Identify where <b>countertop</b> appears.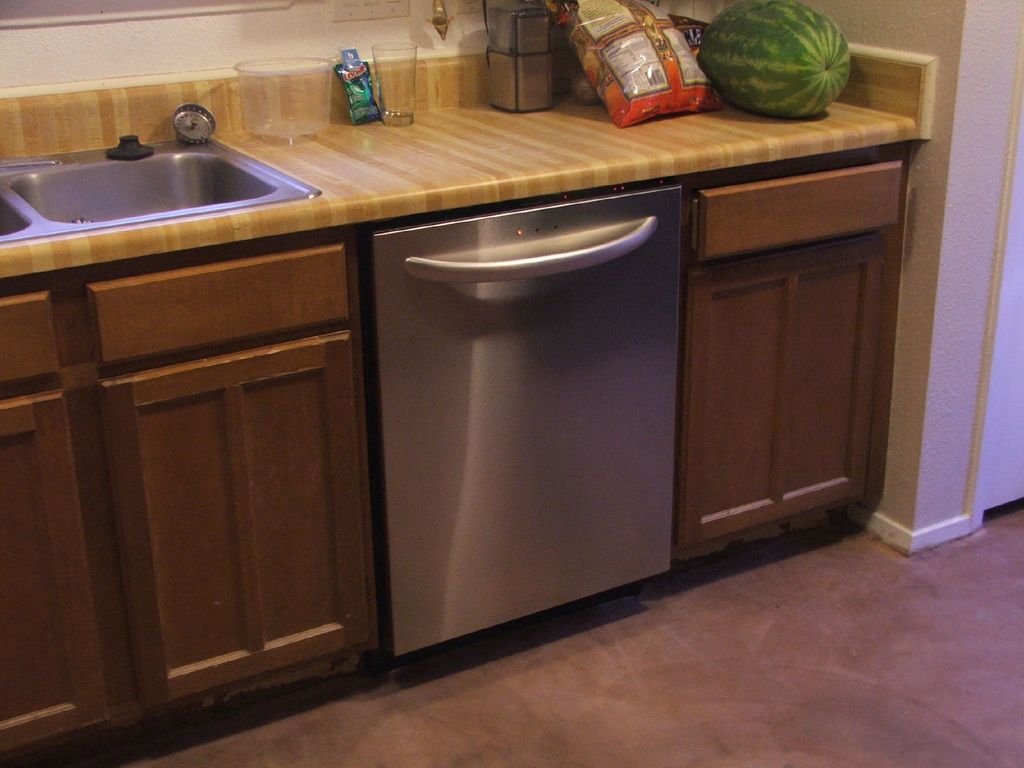
Appears at (x1=0, y1=48, x2=934, y2=767).
